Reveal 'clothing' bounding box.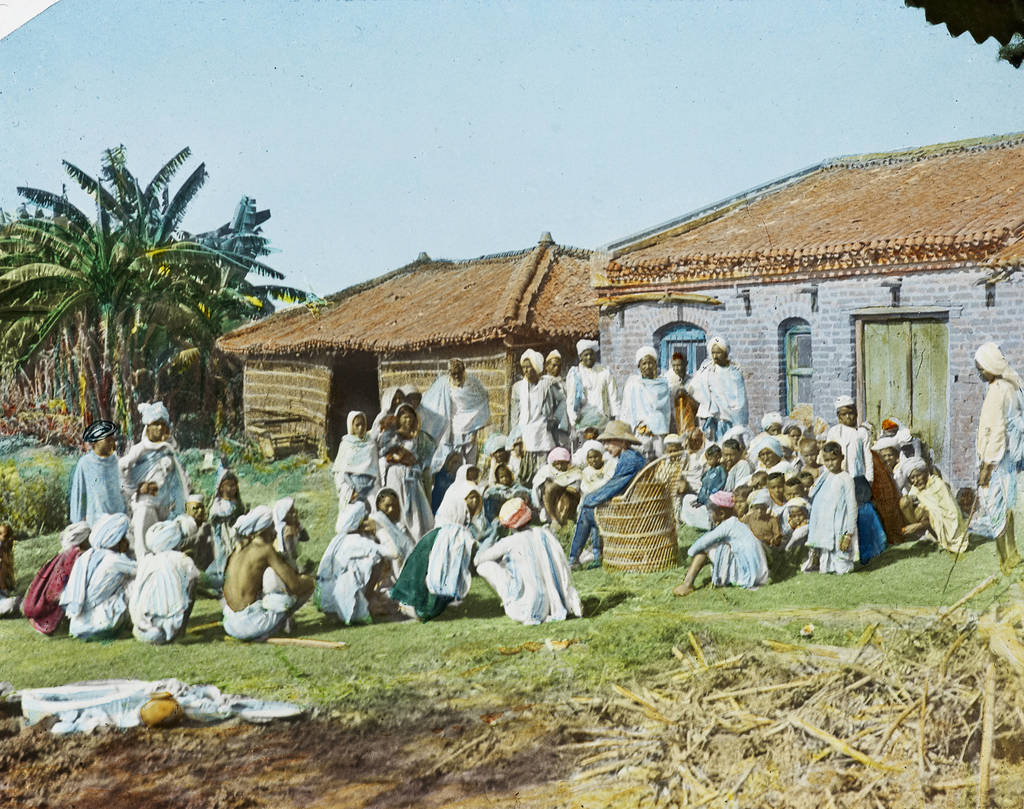
Revealed: <region>405, 381, 450, 440</region>.
